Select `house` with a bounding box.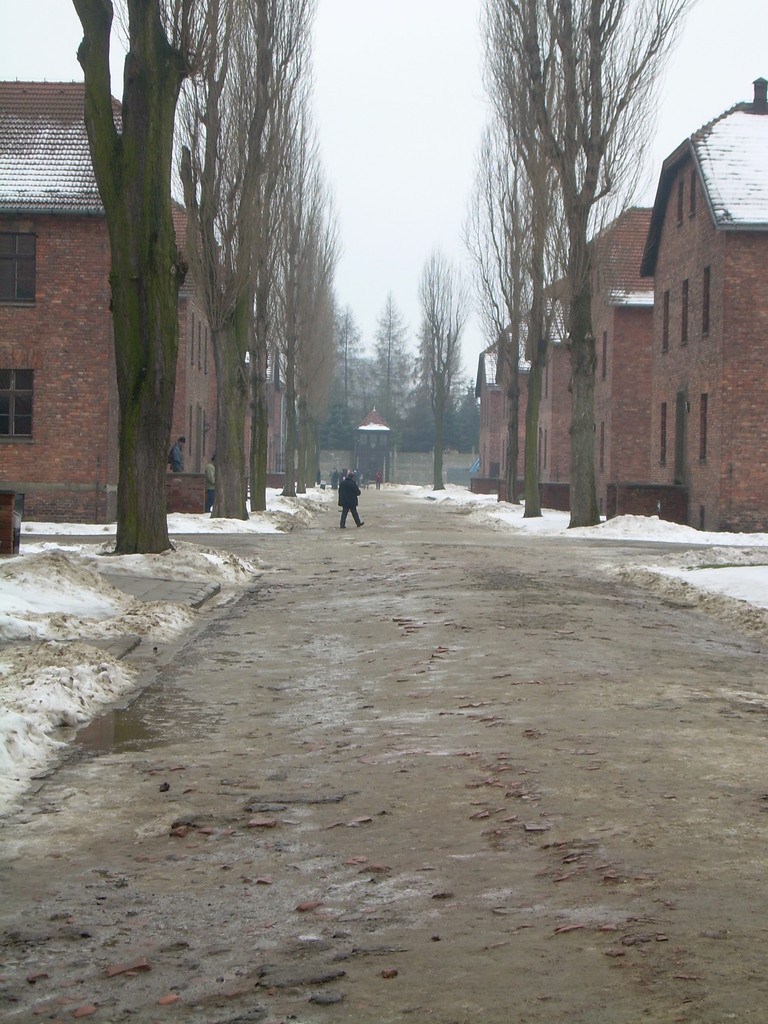
box=[605, 67, 767, 538].
